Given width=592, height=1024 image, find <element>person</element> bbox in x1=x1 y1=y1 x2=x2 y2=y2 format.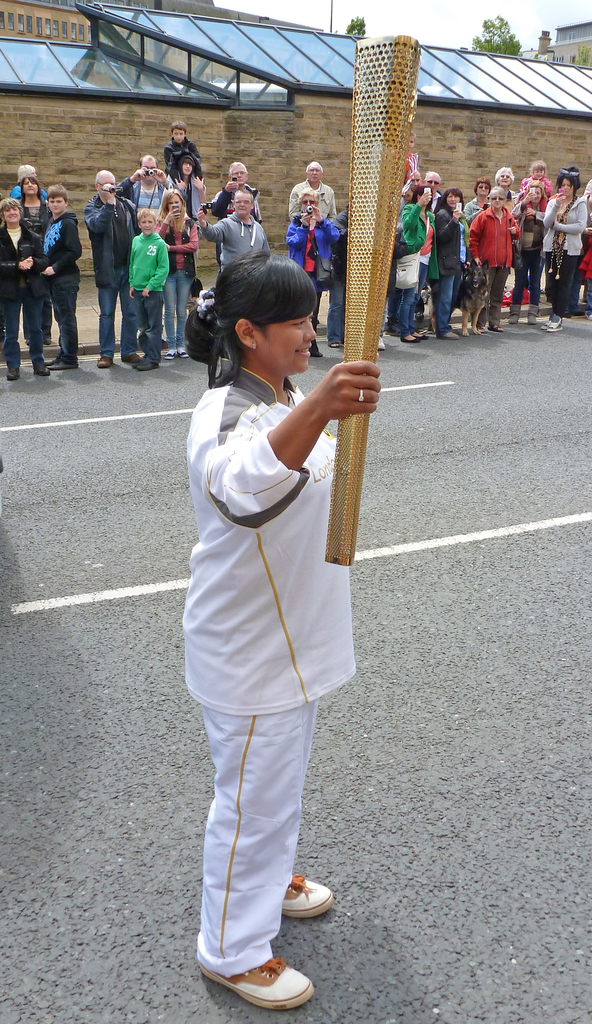
x1=202 y1=188 x2=272 y2=262.
